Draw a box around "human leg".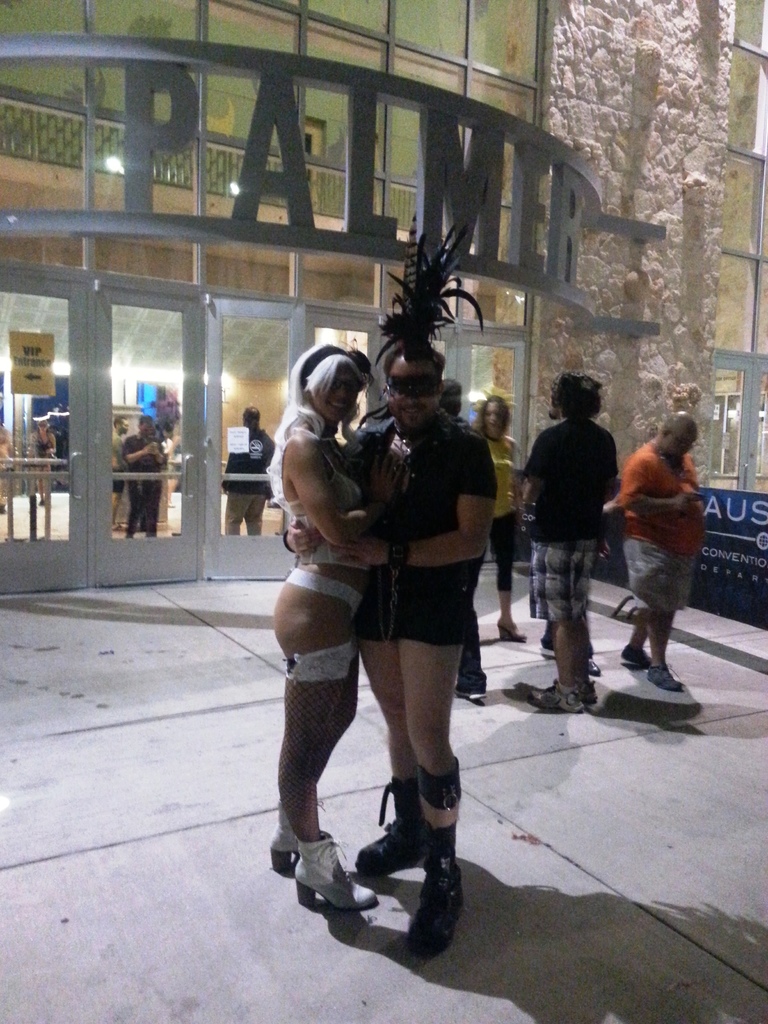
select_region(620, 603, 647, 662).
